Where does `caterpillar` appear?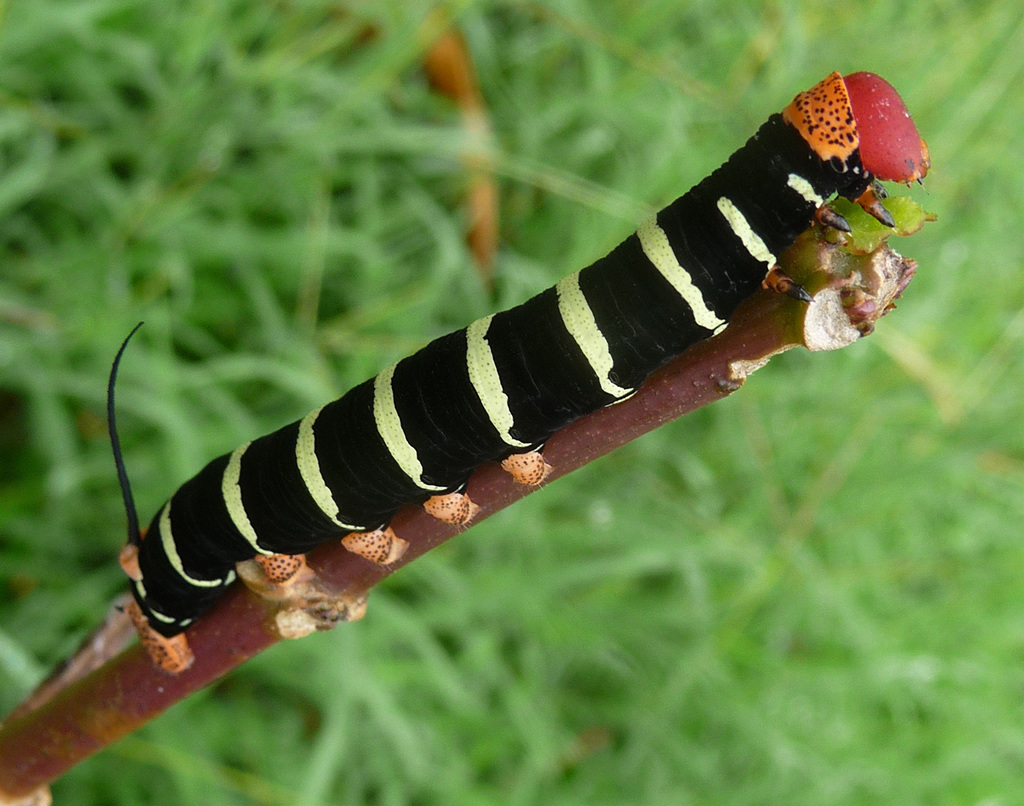
Appears at detection(104, 66, 933, 677).
